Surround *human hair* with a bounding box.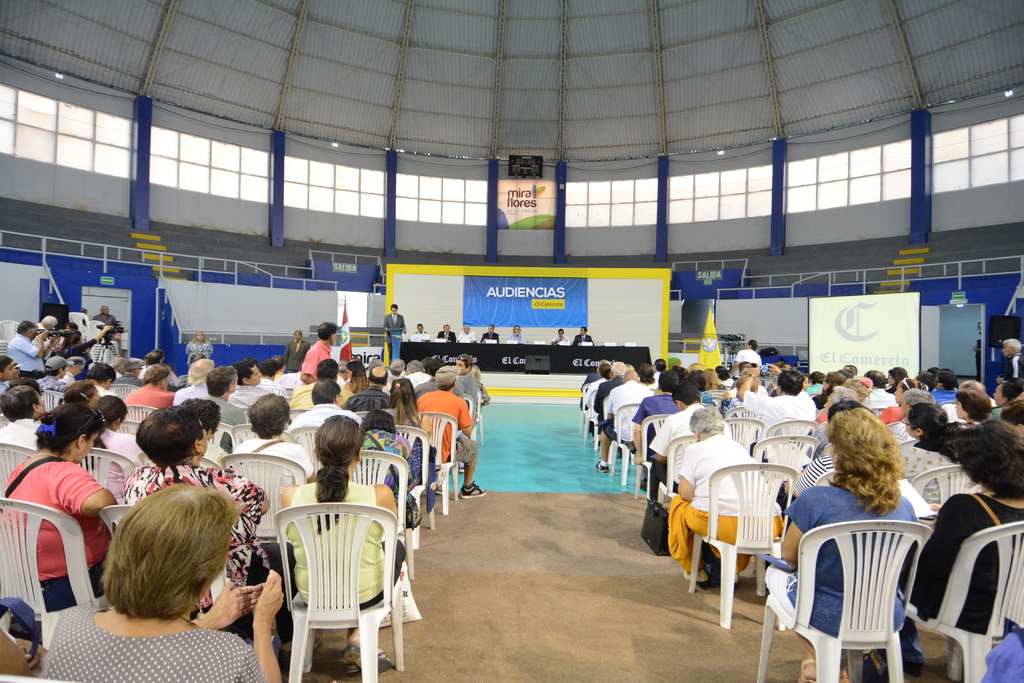
<box>557,328,563,335</box>.
